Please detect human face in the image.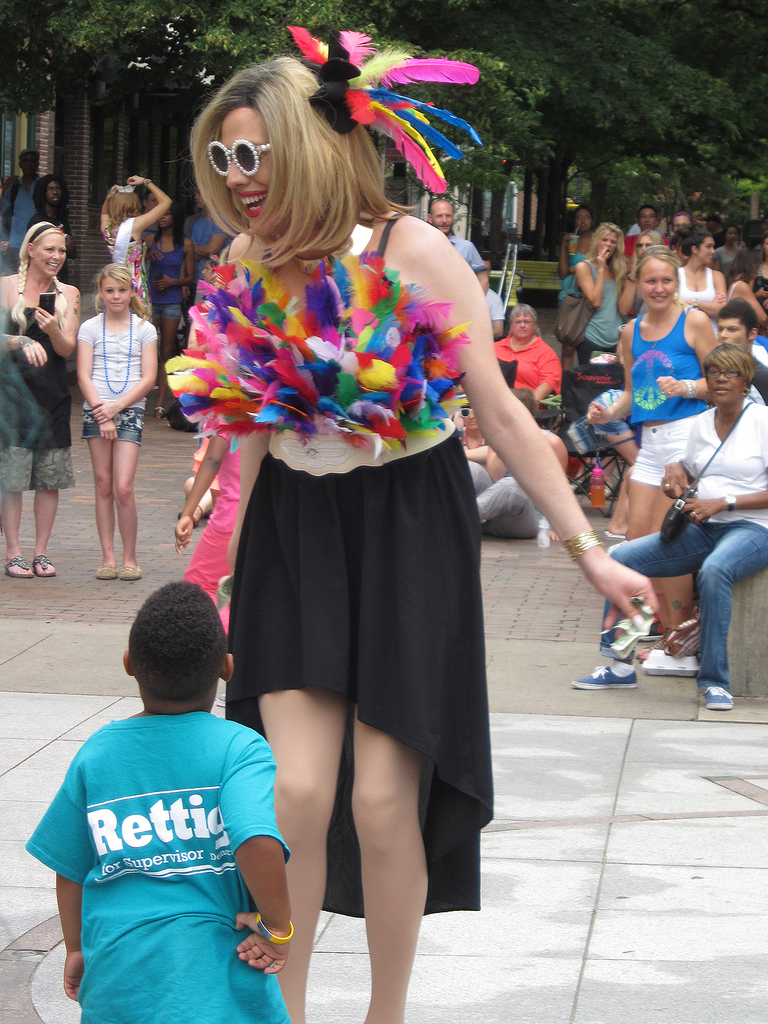
box=[719, 314, 745, 340].
